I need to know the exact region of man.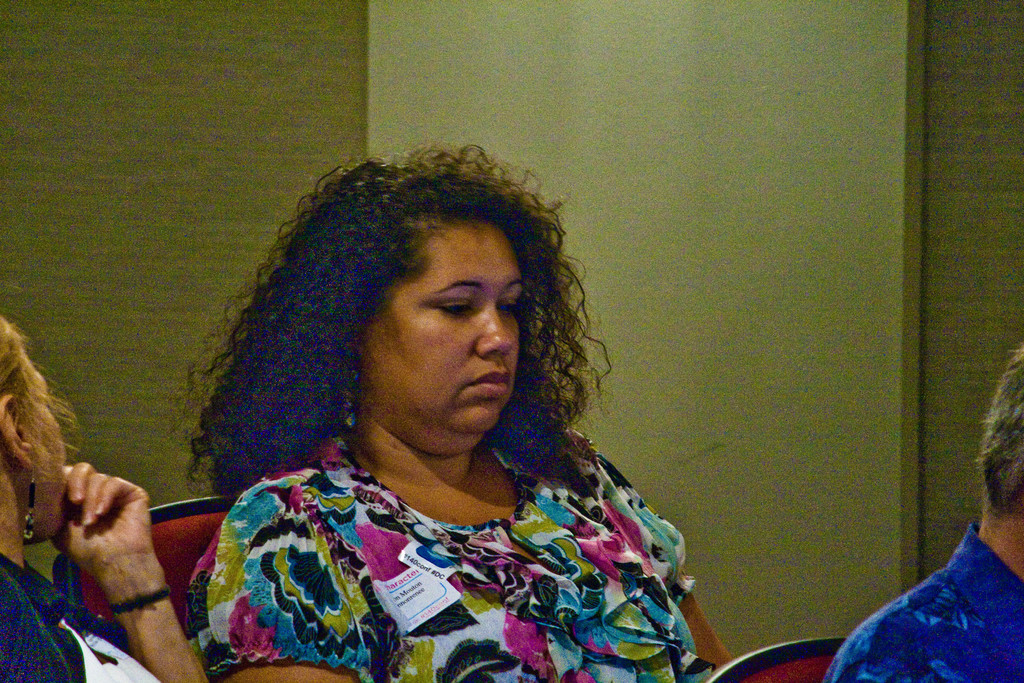
Region: bbox=(815, 343, 1023, 682).
